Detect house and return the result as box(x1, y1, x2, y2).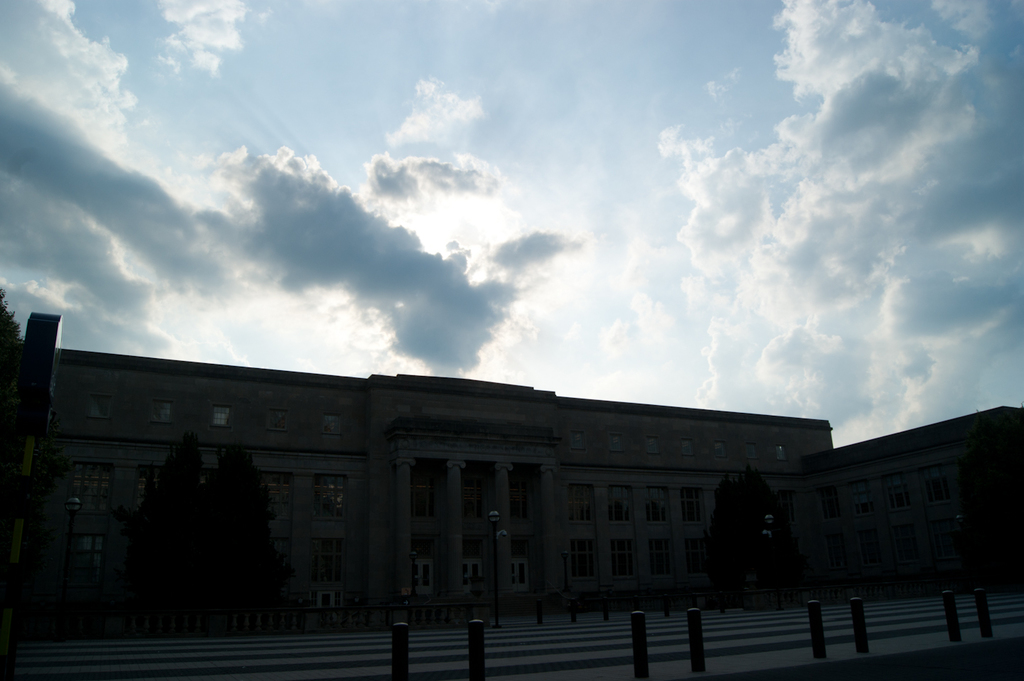
box(45, 342, 949, 638).
